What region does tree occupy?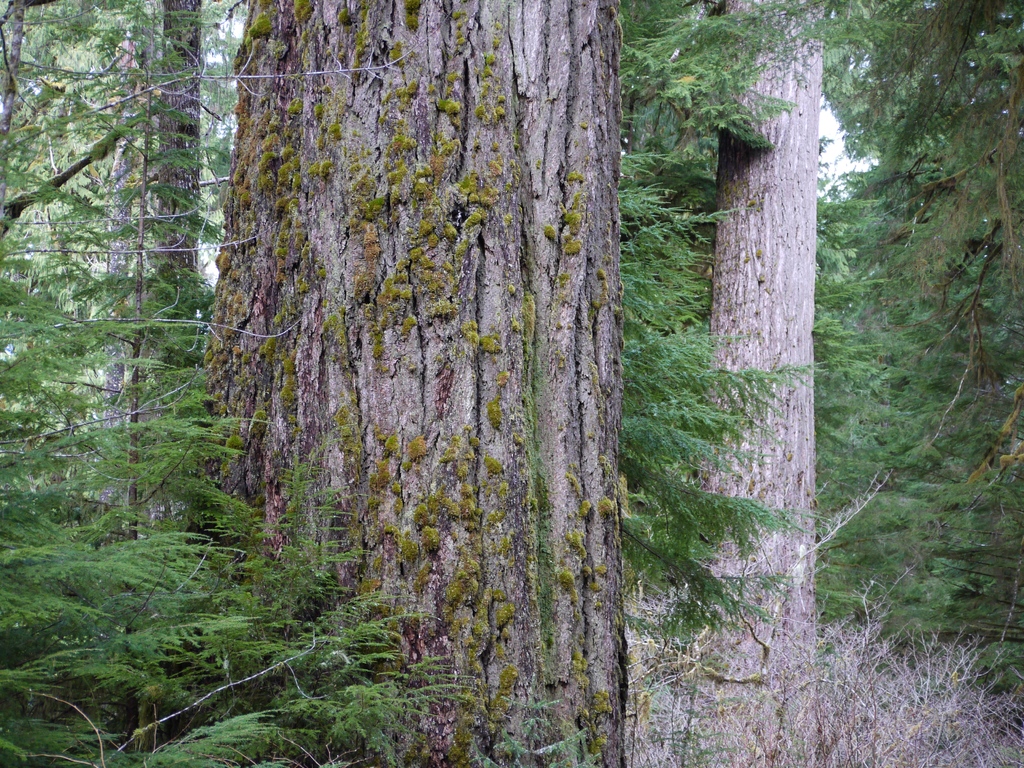
(0,0,1023,767).
